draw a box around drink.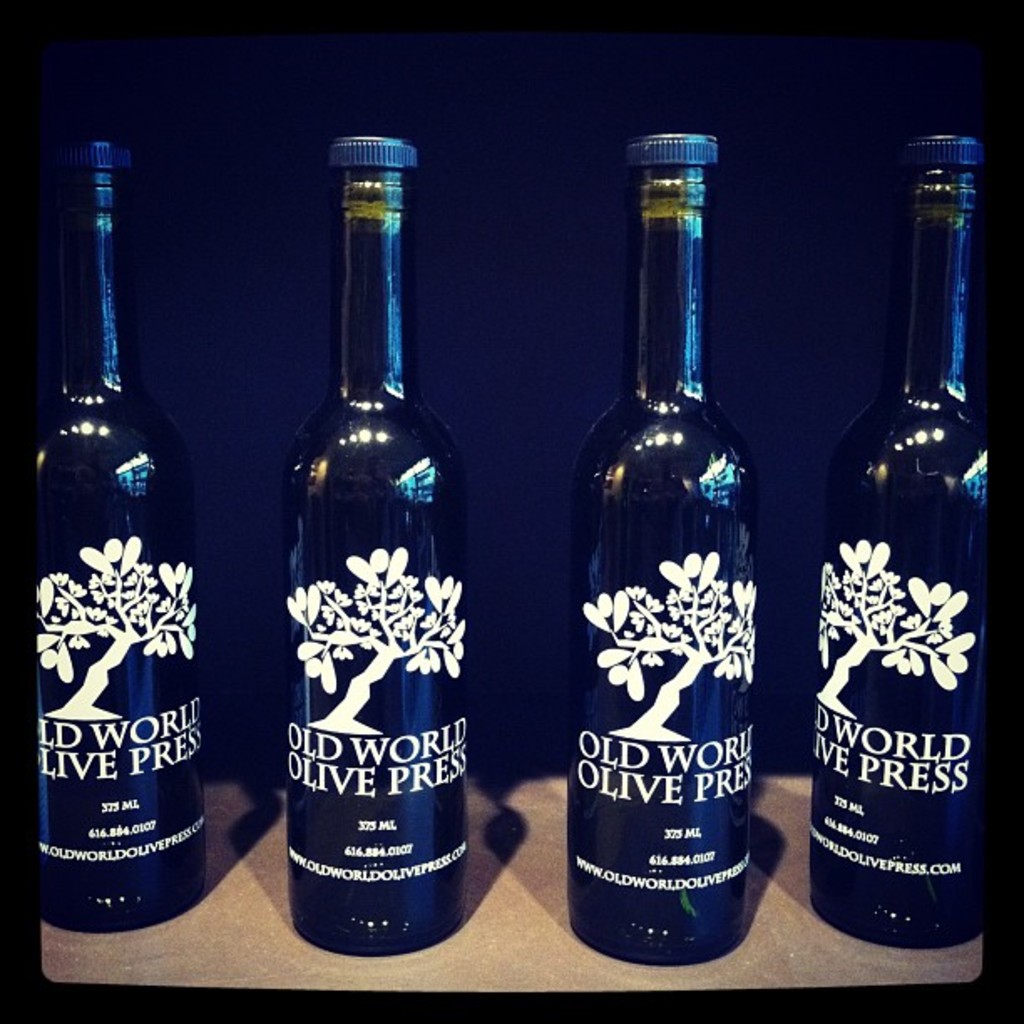
(left=569, top=122, right=781, bottom=1006).
